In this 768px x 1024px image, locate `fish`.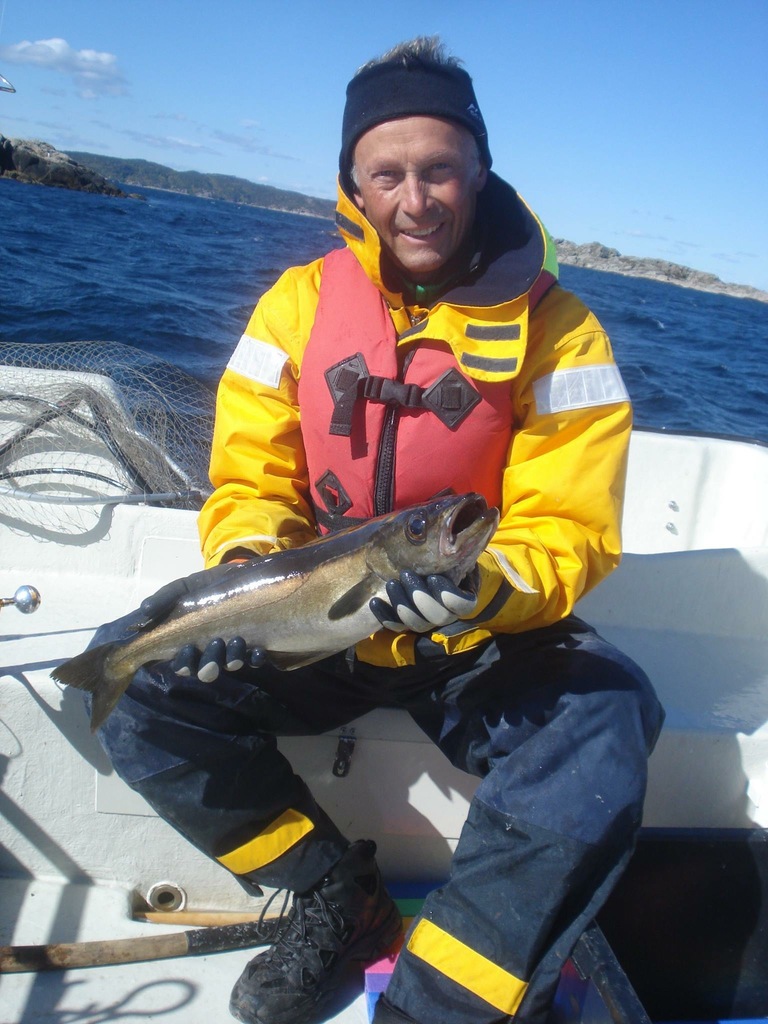
Bounding box: Rect(45, 483, 499, 741).
